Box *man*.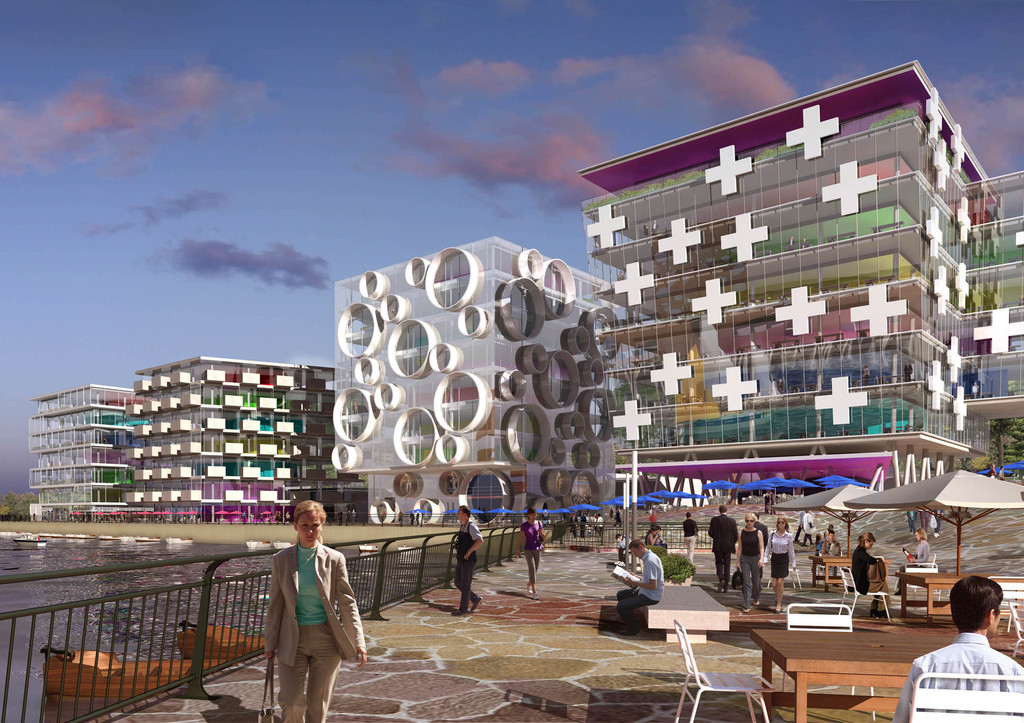
detection(614, 532, 632, 566).
